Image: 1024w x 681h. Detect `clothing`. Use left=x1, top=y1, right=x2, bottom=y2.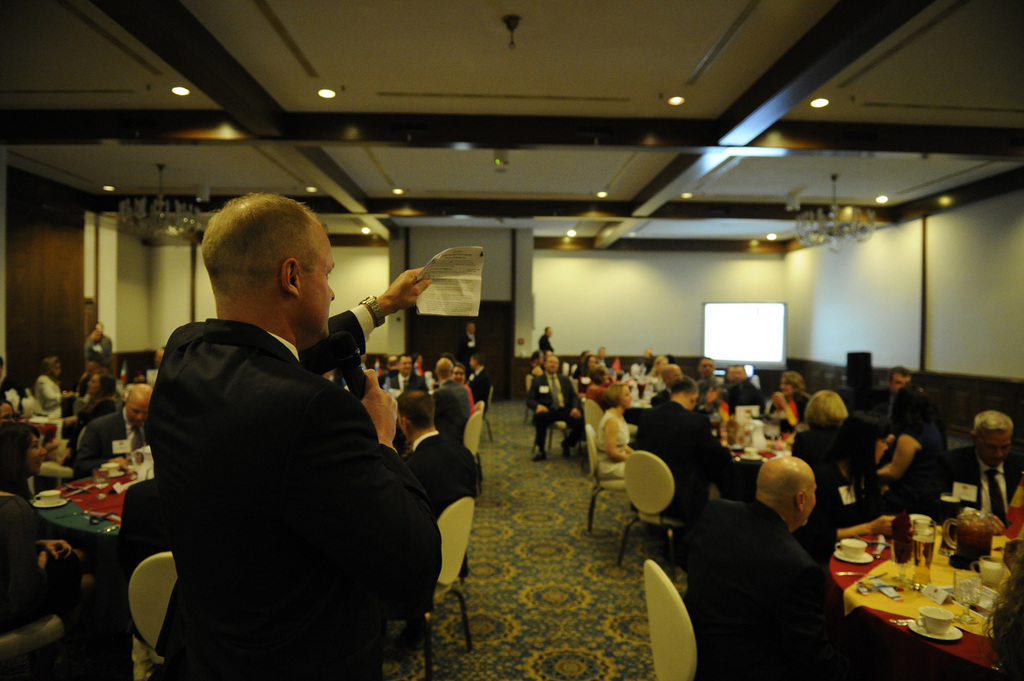
left=0, top=487, right=134, bottom=680.
